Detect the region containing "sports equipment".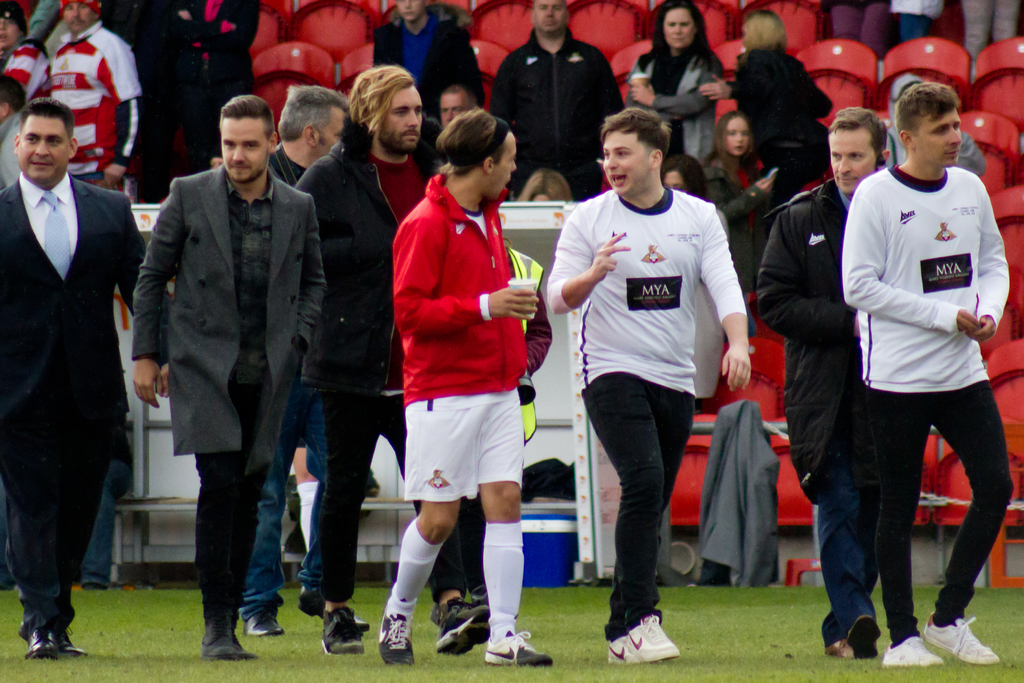
<bbox>877, 635, 945, 668</bbox>.
